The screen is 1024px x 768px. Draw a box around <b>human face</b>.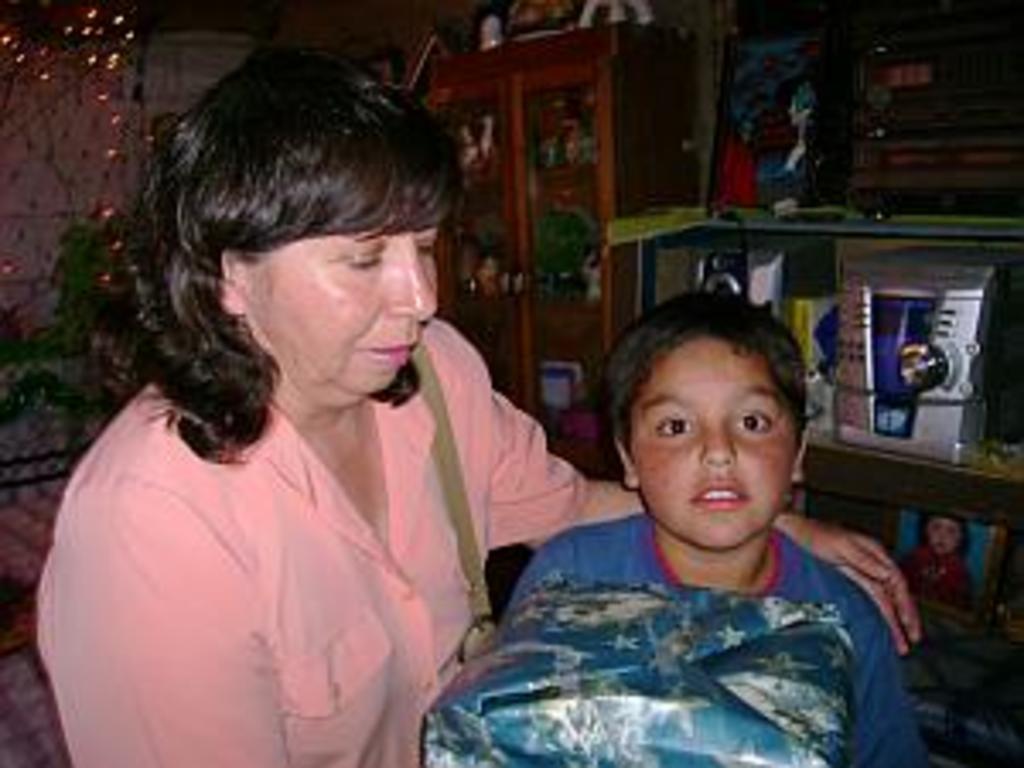
l=246, t=229, r=440, b=393.
